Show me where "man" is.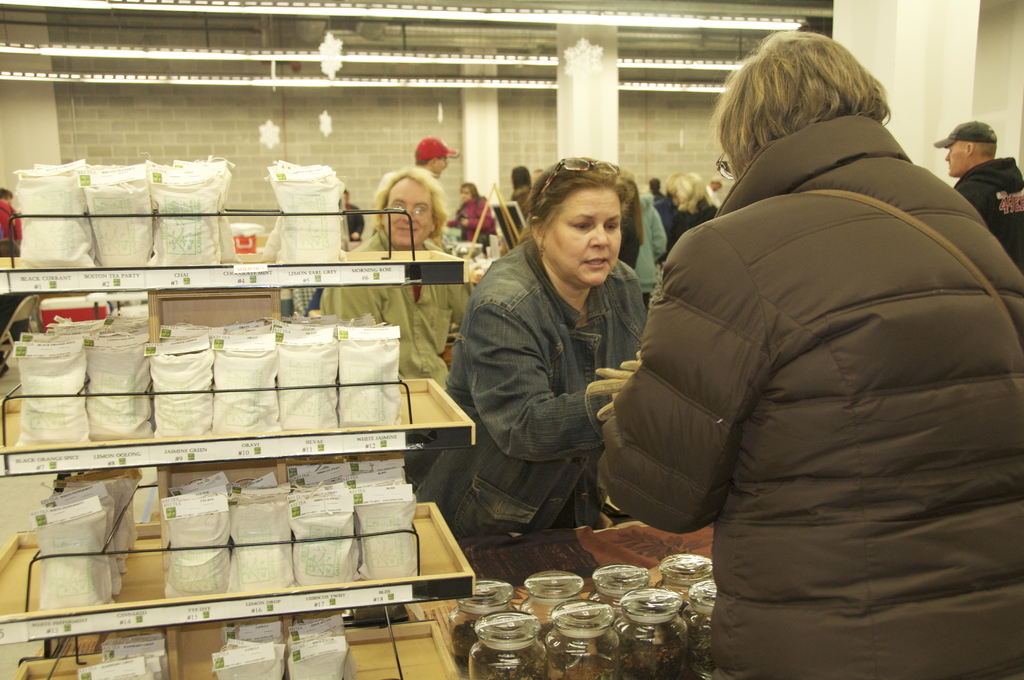
"man" is at locate(701, 174, 724, 213).
